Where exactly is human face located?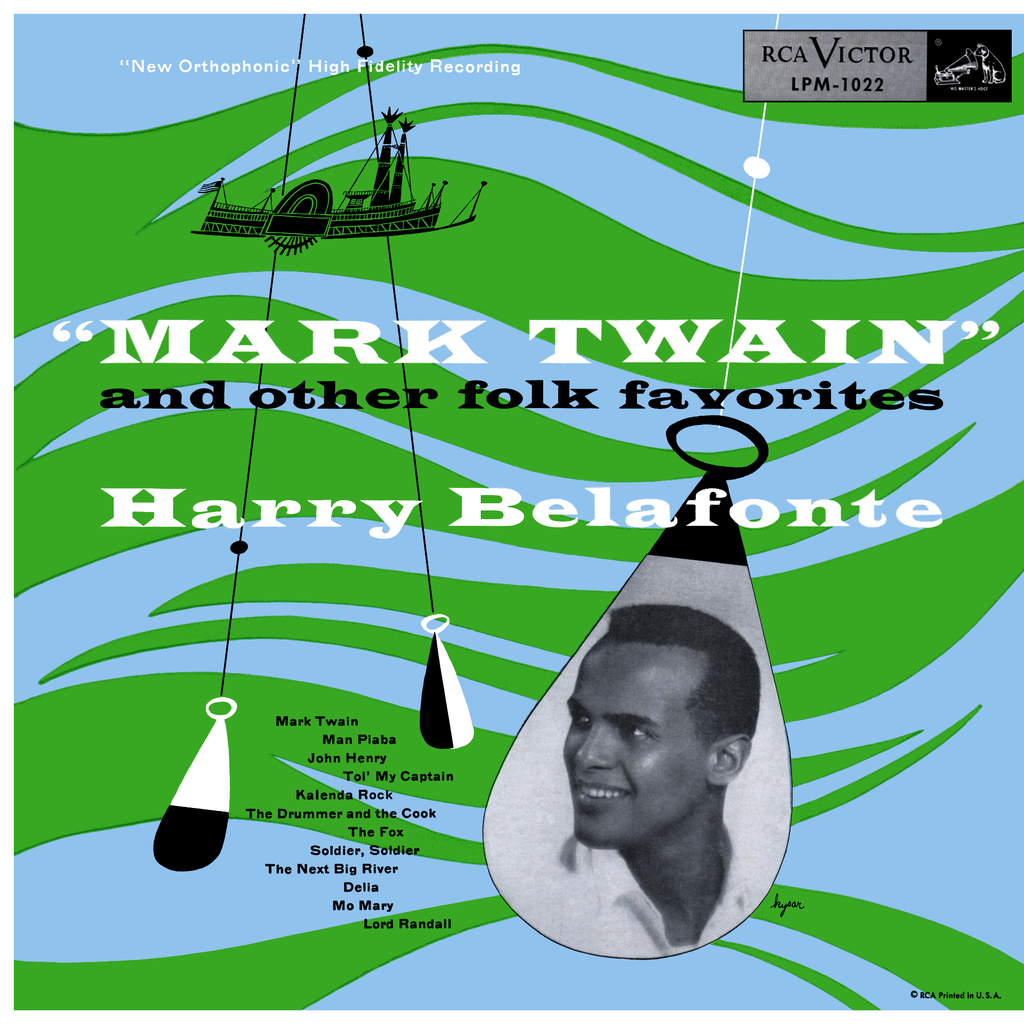
Its bounding box is (x1=561, y1=633, x2=706, y2=850).
